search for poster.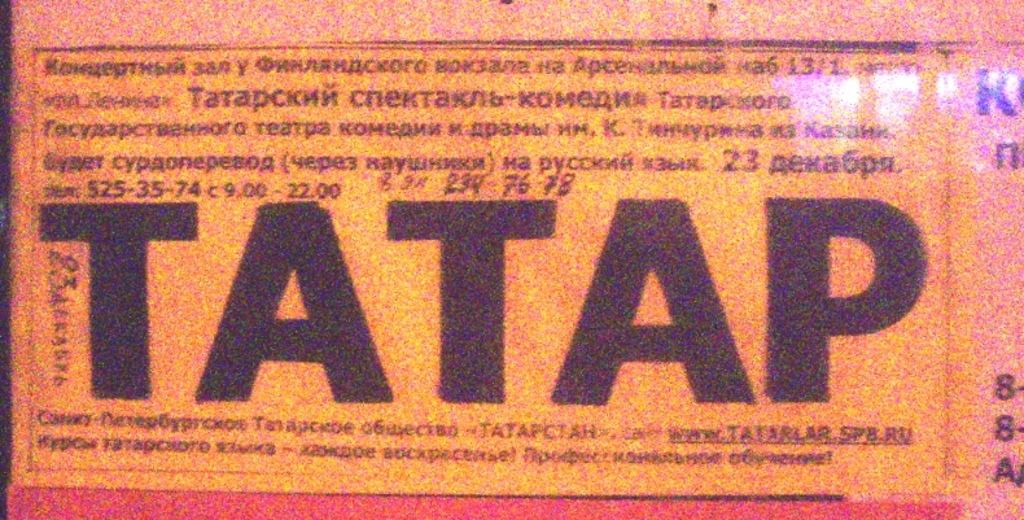
Found at 0,0,1023,516.
